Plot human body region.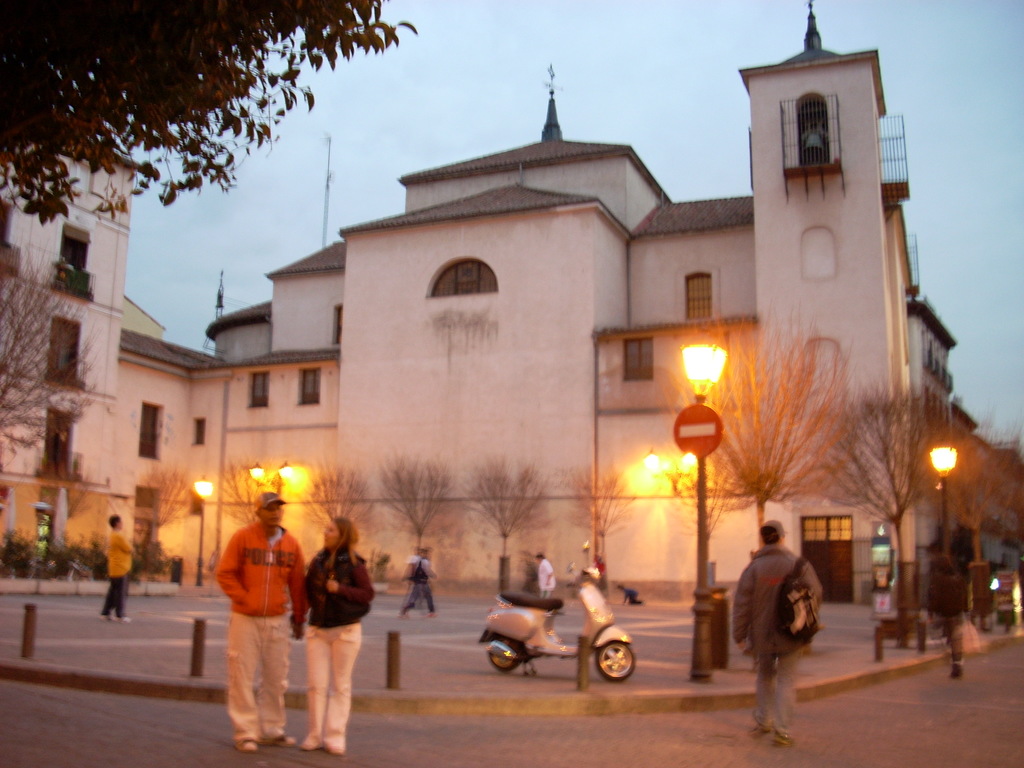
Plotted at [400,545,436,620].
